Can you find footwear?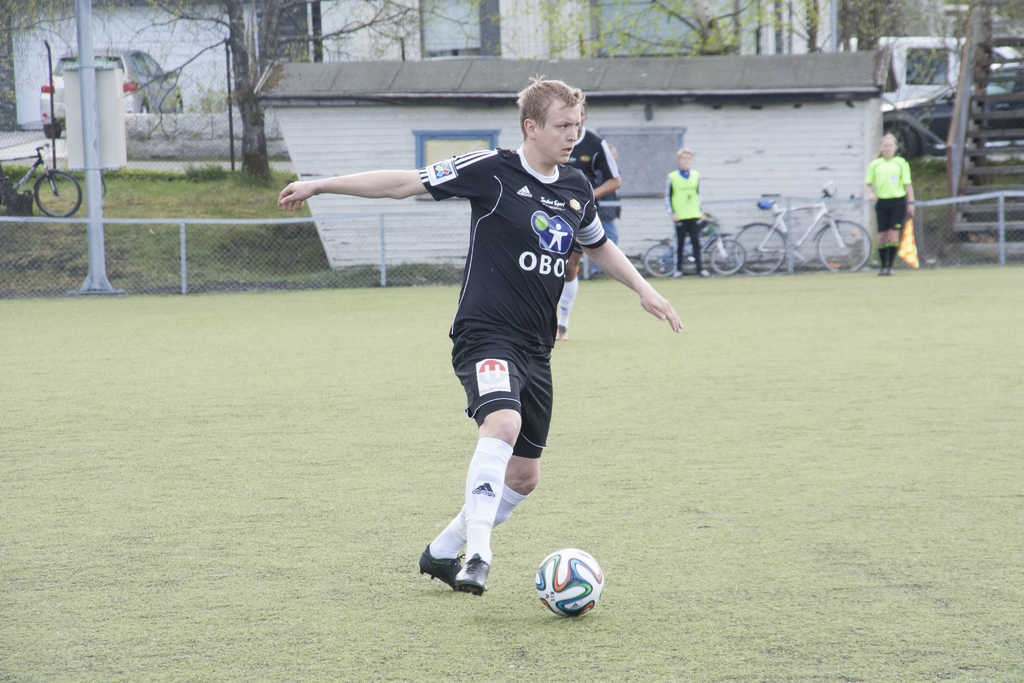
Yes, bounding box: 422:541:496:605.
